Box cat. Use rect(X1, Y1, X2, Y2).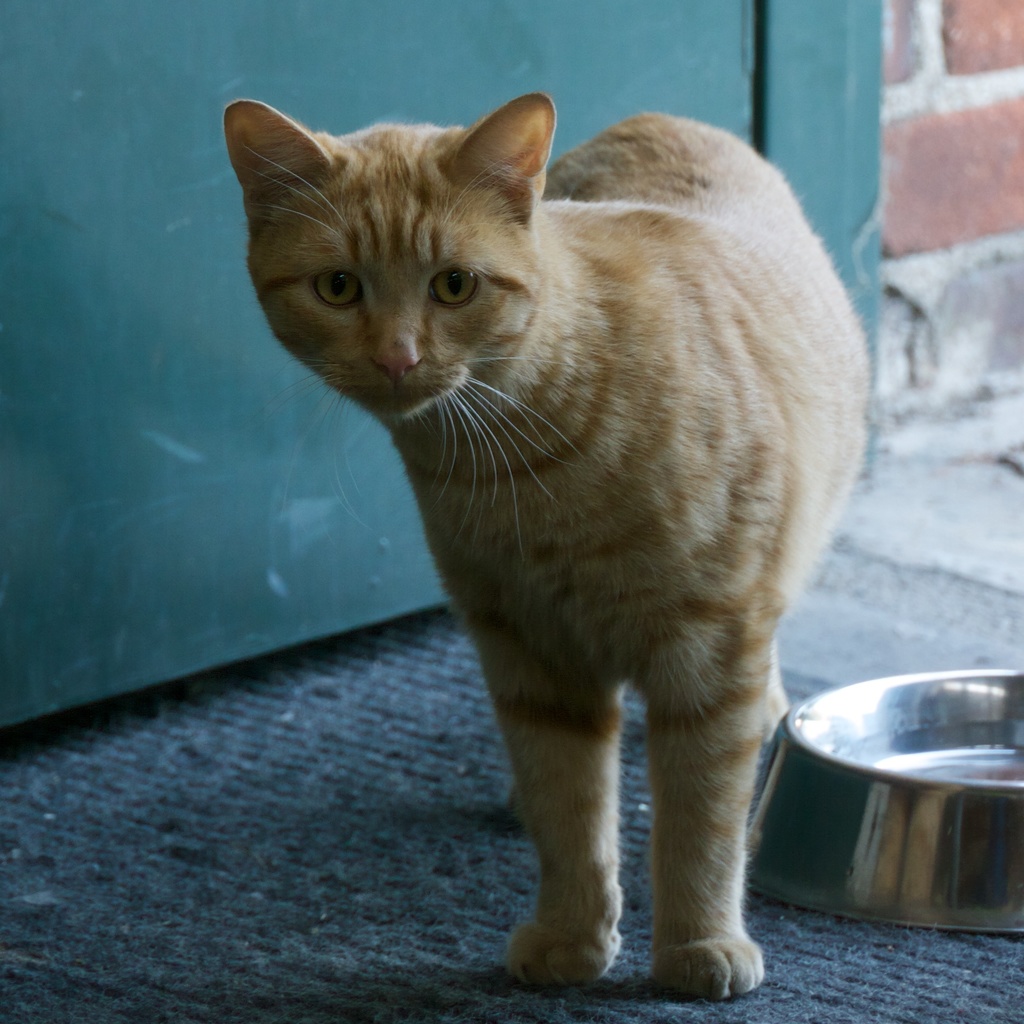
rect(215, 89, 885, 1005).
